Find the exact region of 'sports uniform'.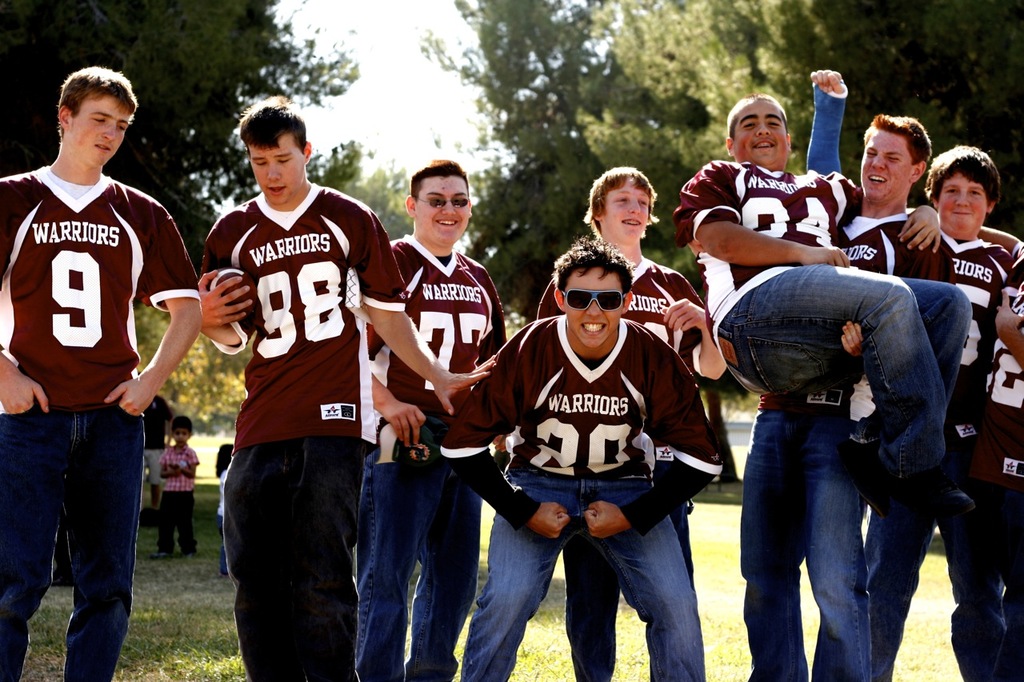
Exact region: region(966, 279, 1023, 503).
